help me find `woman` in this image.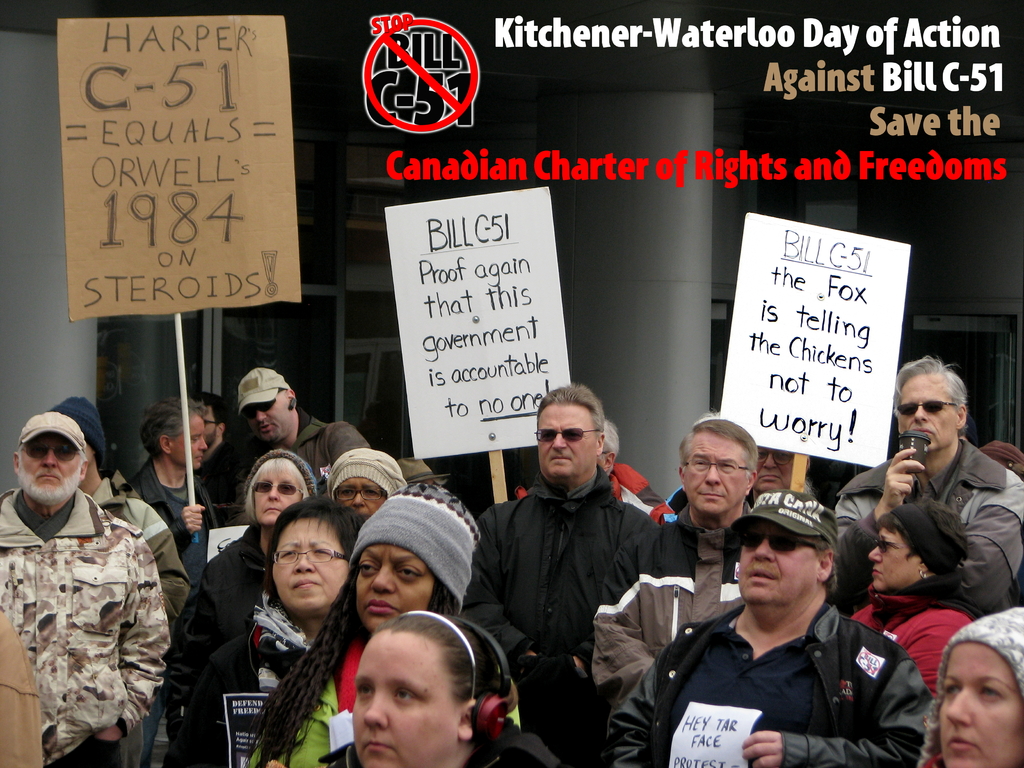
Found it: <region>913, 604, 1023, 767</region>.
